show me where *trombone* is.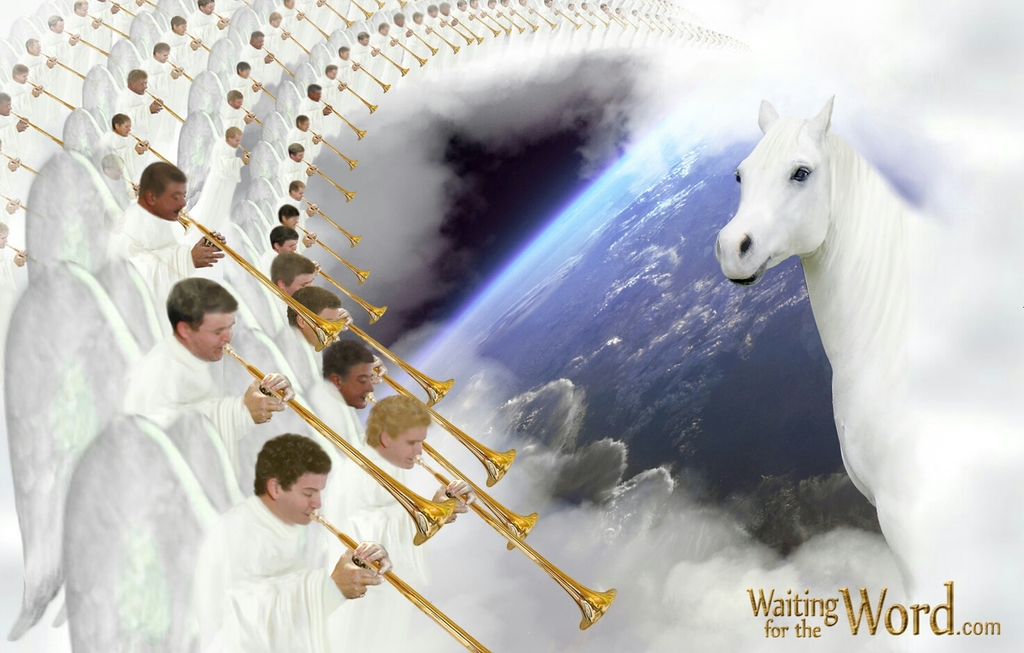
*trombone* is at crop(413, 27, 441, 58).
